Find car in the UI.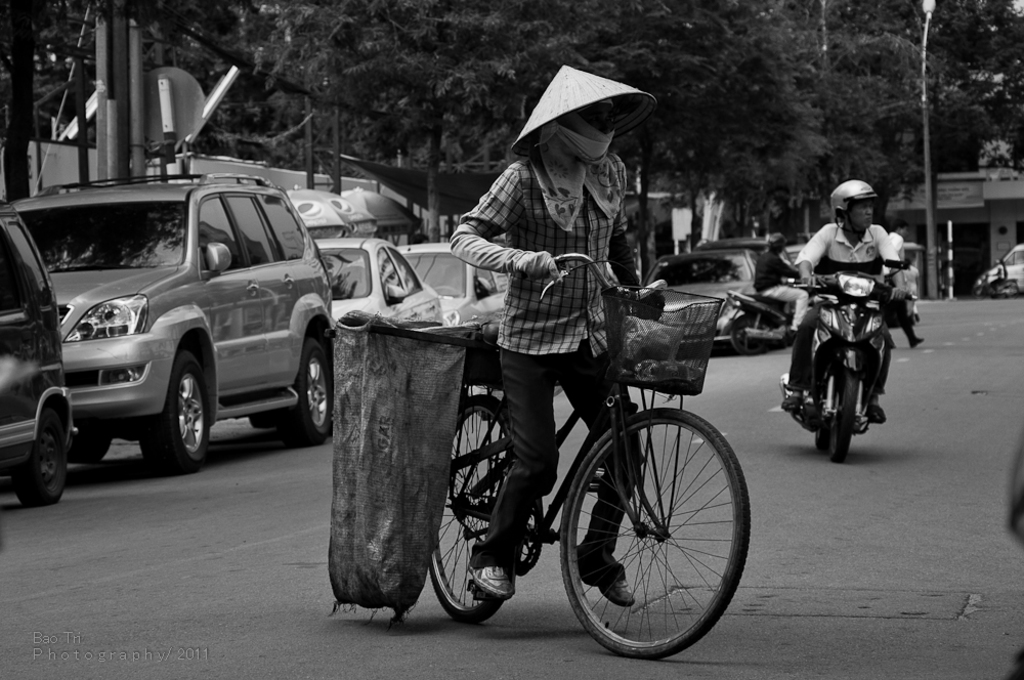
UI element at {"x1": 693, "y1": 237, "x2": 796, "y2": 273}.
